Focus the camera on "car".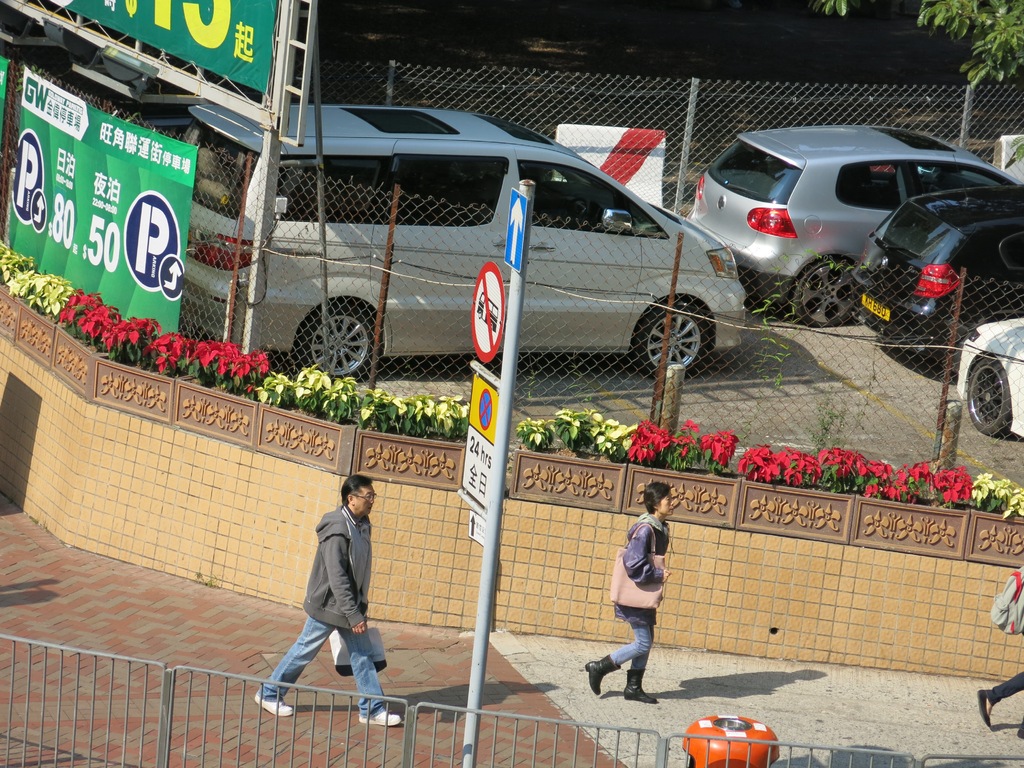
Focus region: [852, 184, 1023, 367].
